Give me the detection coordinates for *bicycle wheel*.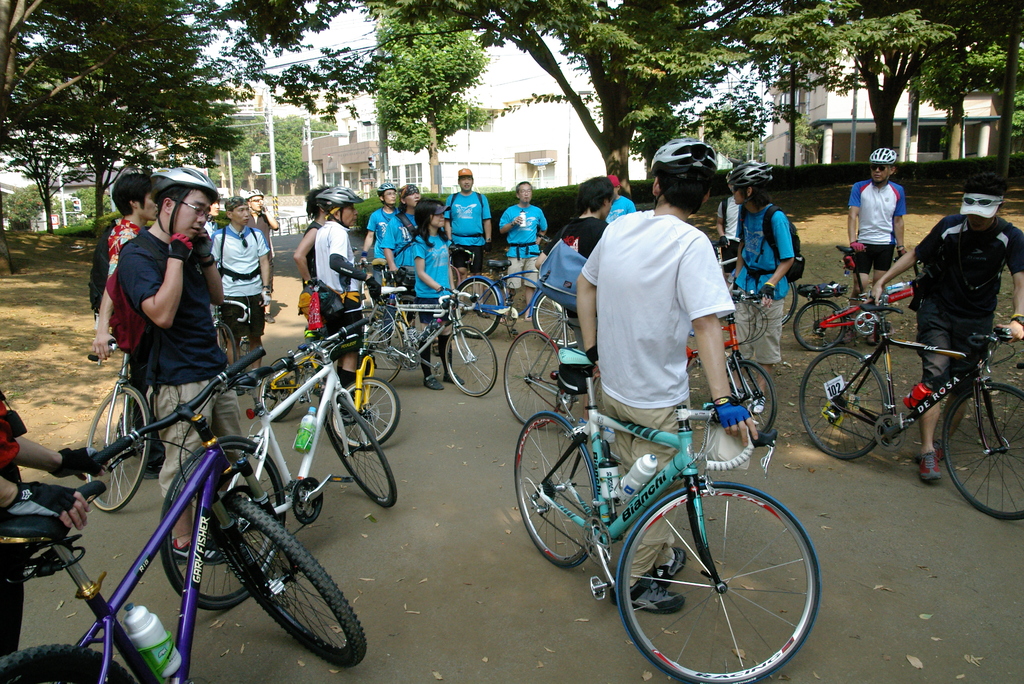
bbox(362, 305, 402, 388).
